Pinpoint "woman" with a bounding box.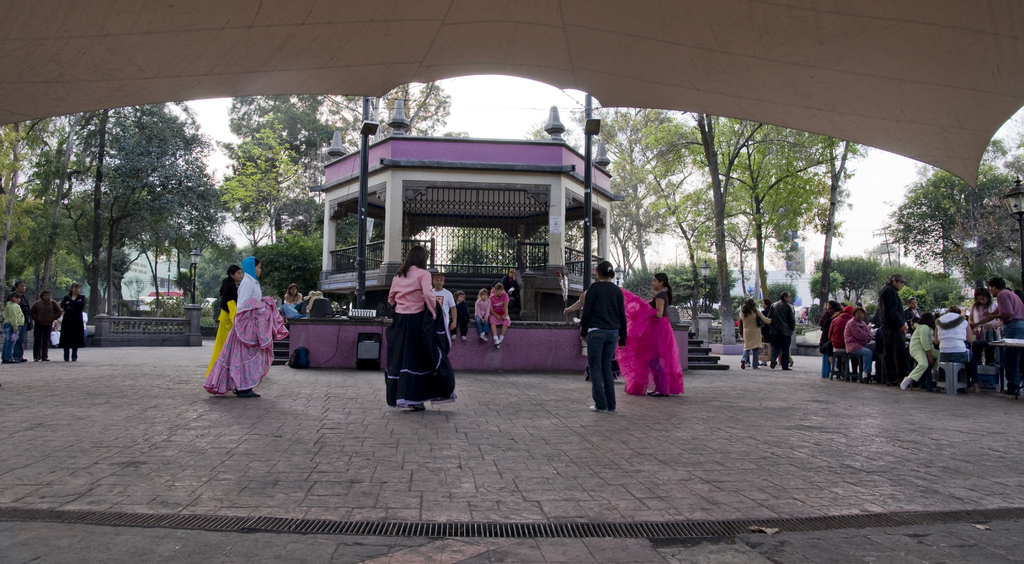
<box>579,261,626,408</box>.
